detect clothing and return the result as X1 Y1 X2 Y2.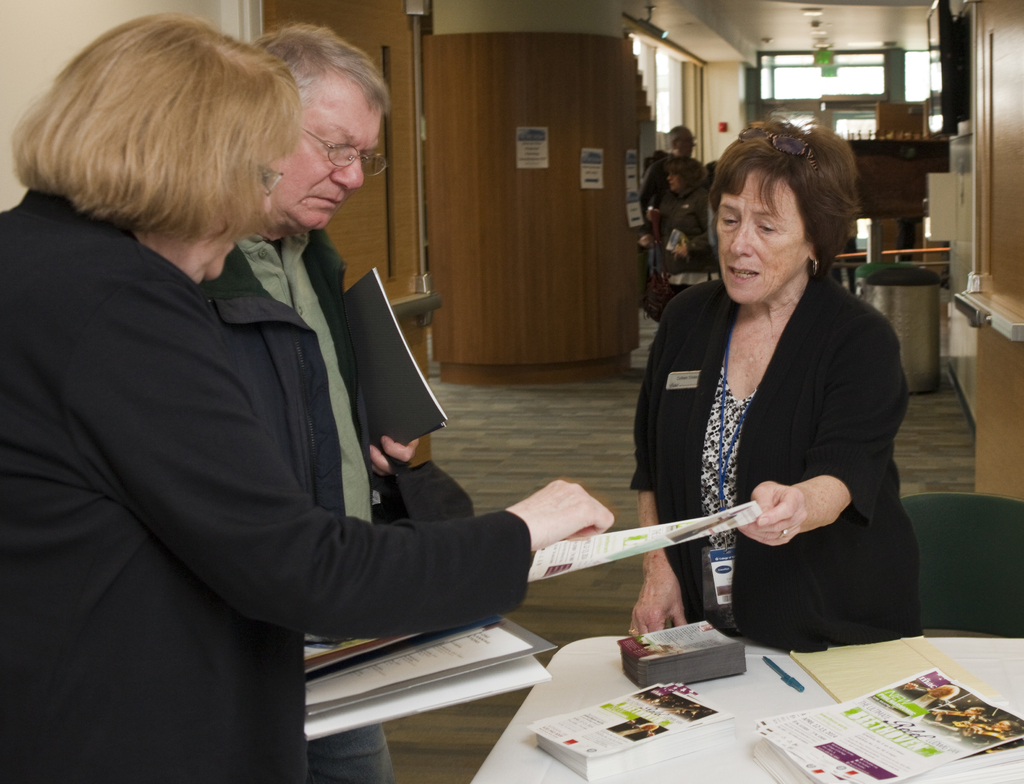
0 171 530 783.
